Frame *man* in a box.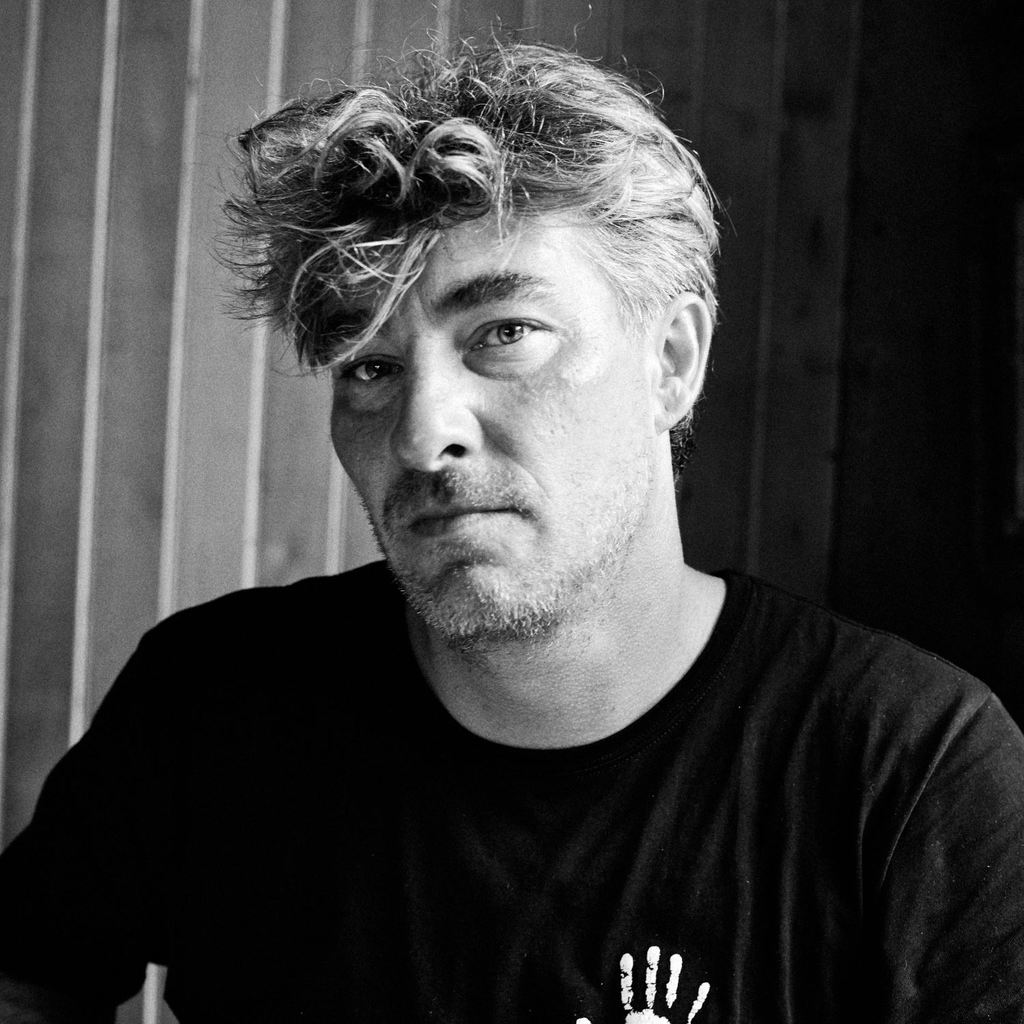
[0,12,1023,1023].
